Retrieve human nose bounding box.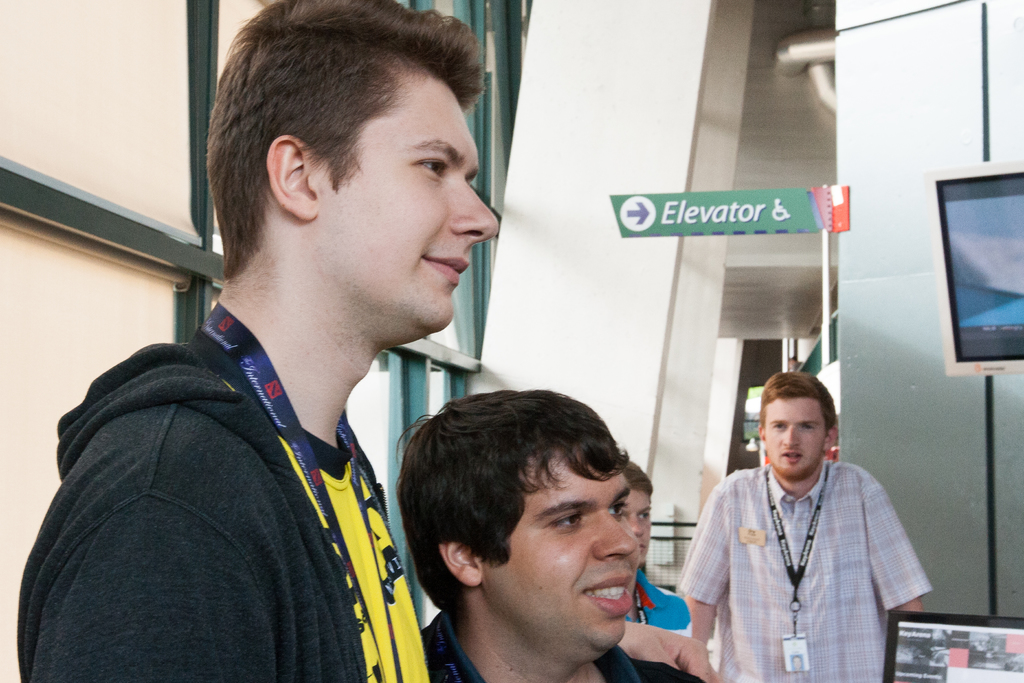
Bounding box: <bbox>630, 514, 645, 536</bbox>.
